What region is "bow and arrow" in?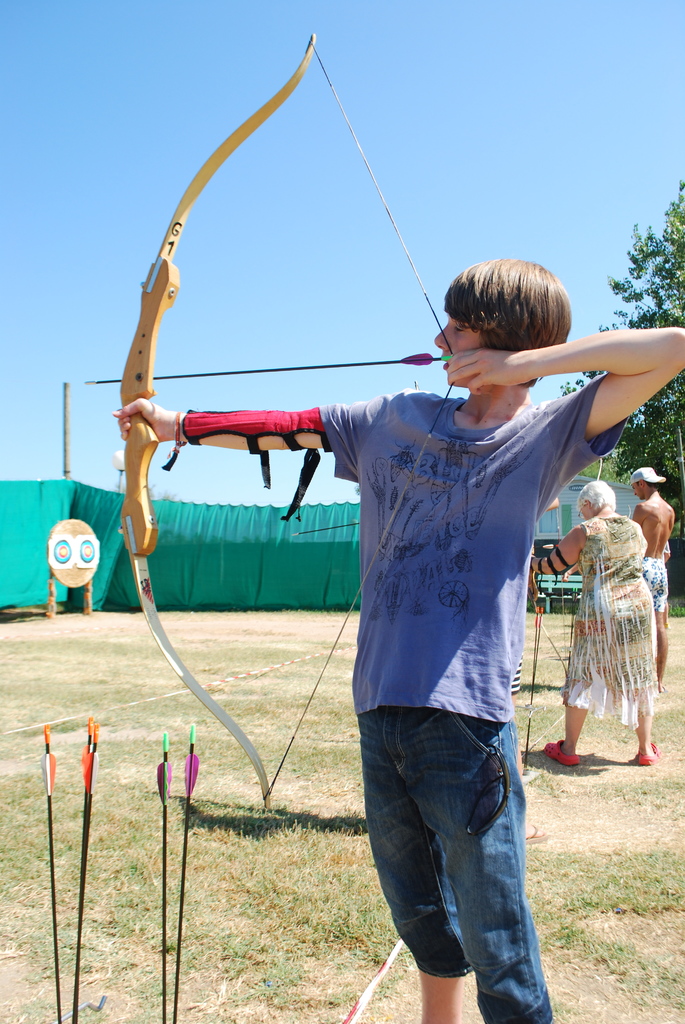
[180, 722, 199, 1023].
